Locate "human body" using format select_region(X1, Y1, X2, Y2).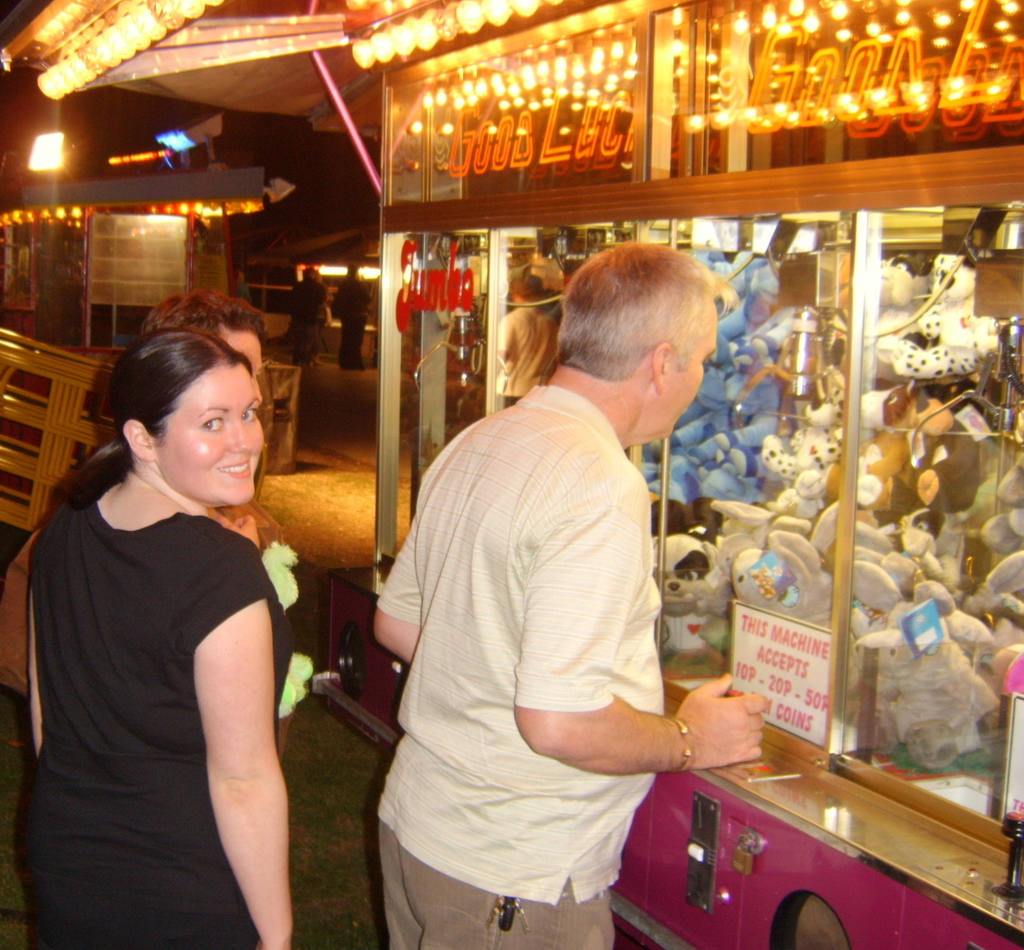
select_region(496, 305, 561, 406).
